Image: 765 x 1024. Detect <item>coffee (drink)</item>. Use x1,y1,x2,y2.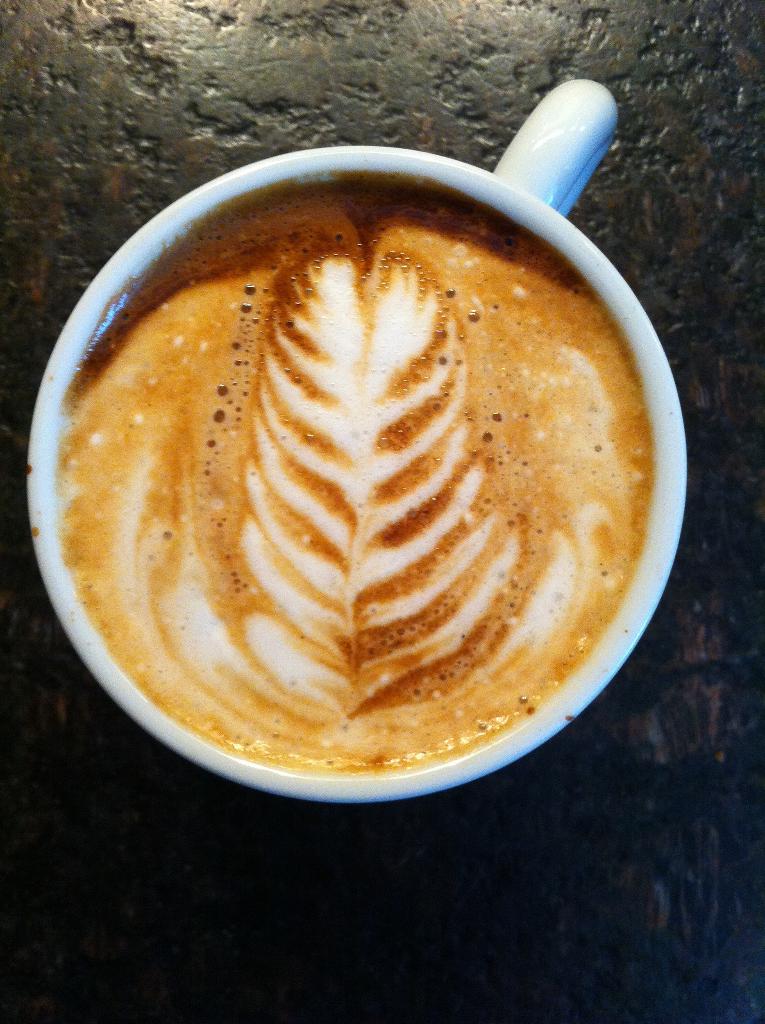
45,152,703,829.
